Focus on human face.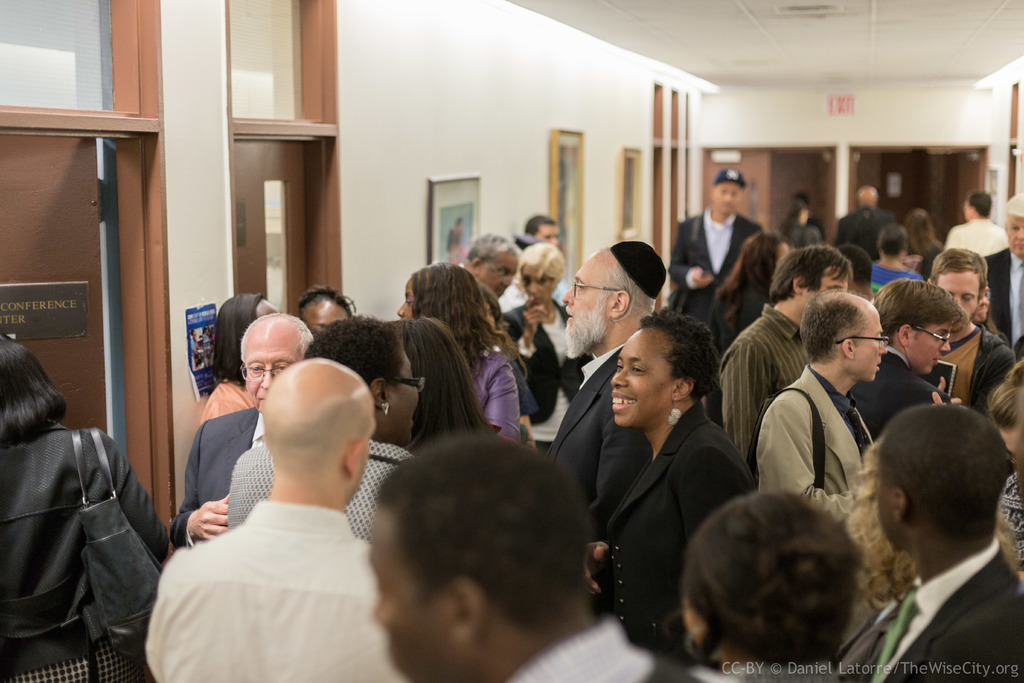
Focused at bbox=[371, 538, 454, 682].
